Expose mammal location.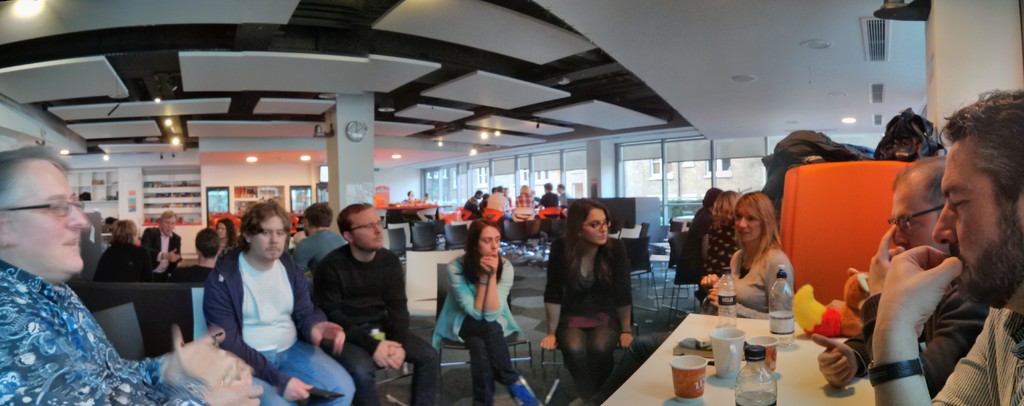
Exposed at 0:142:262:405.
